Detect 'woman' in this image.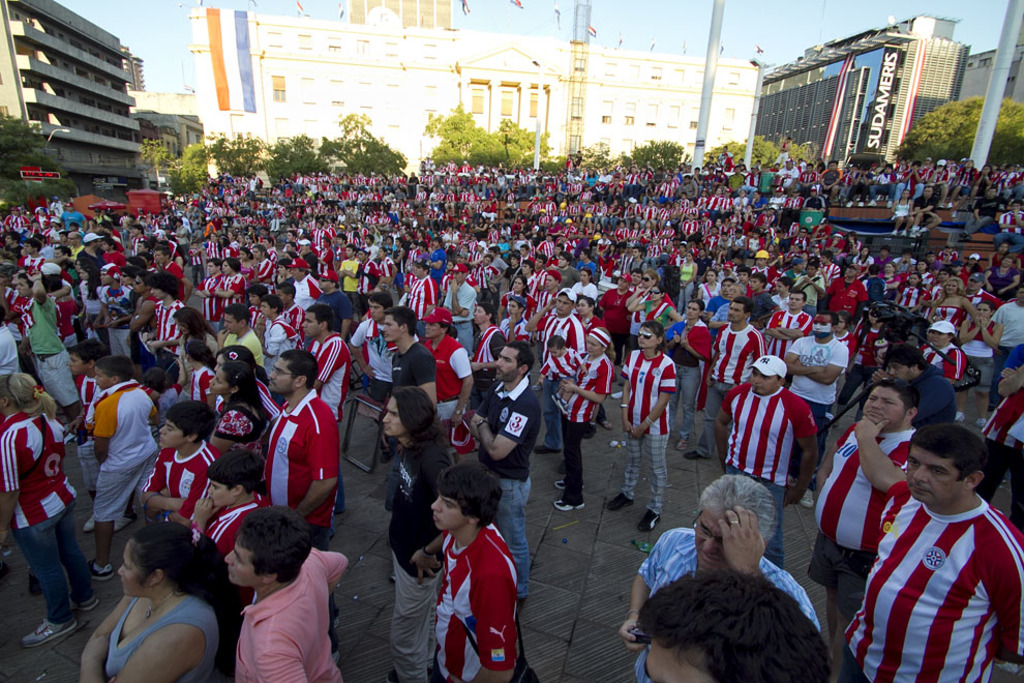
Detection: [574, 295, 621, 363].
